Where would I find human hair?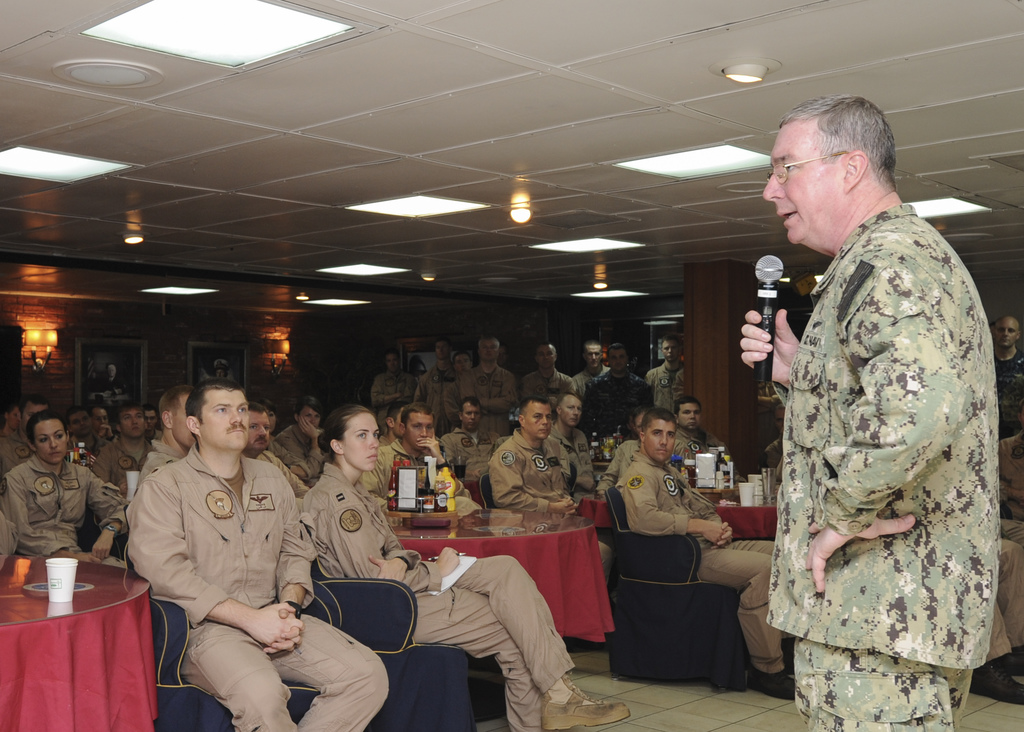
At left=555, top=390, right=581, bottom=403.
